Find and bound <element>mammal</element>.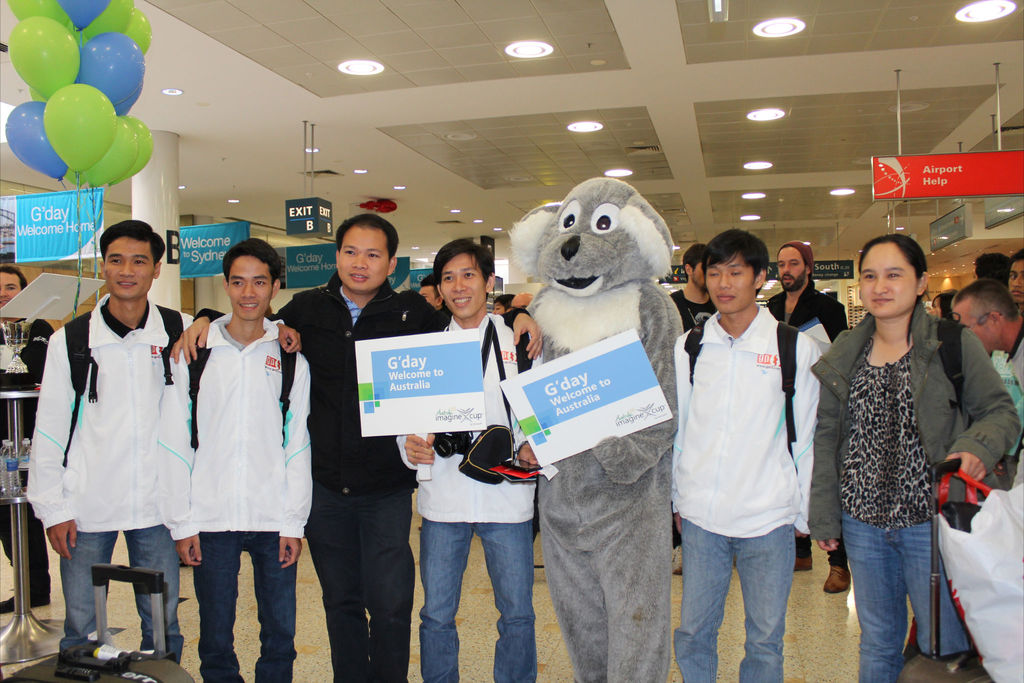
Bound: Rect(758, 238, 856, 599).
